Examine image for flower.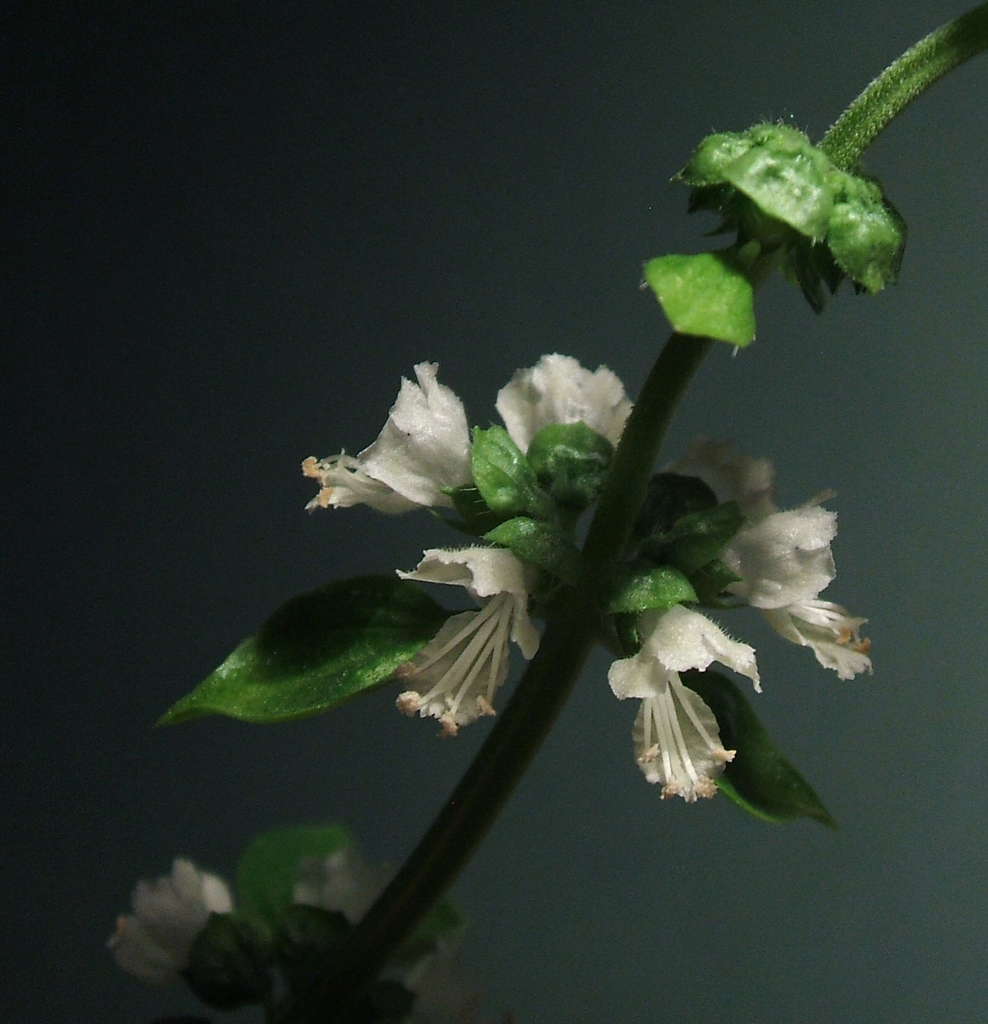
Examination result: 604 592 762 802.
